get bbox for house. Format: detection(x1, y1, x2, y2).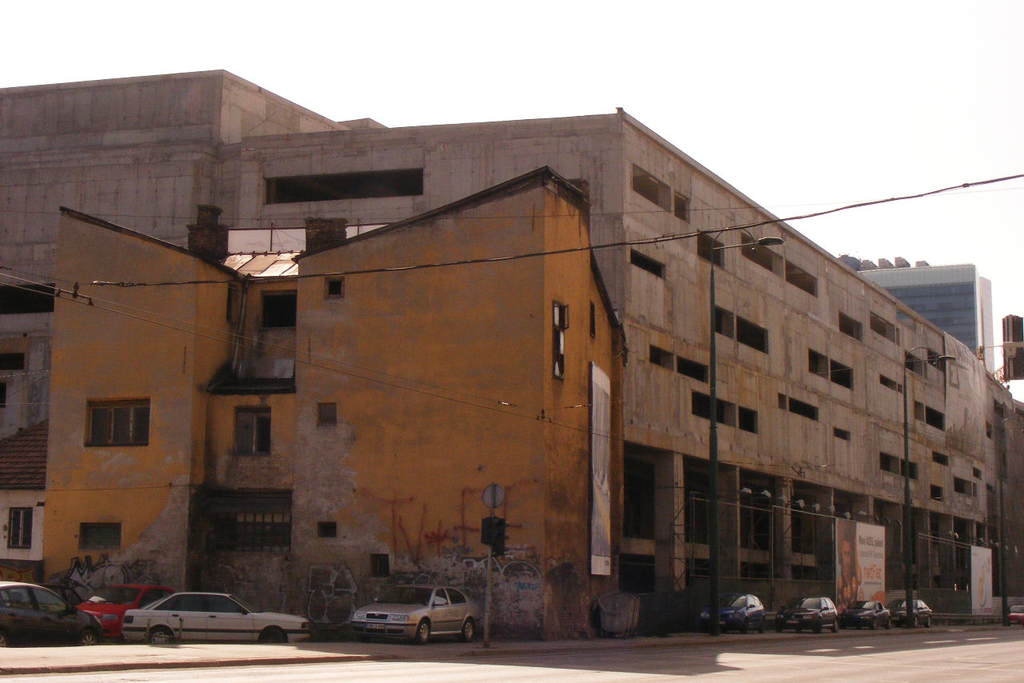
detection(38, 161, 622, 636).
